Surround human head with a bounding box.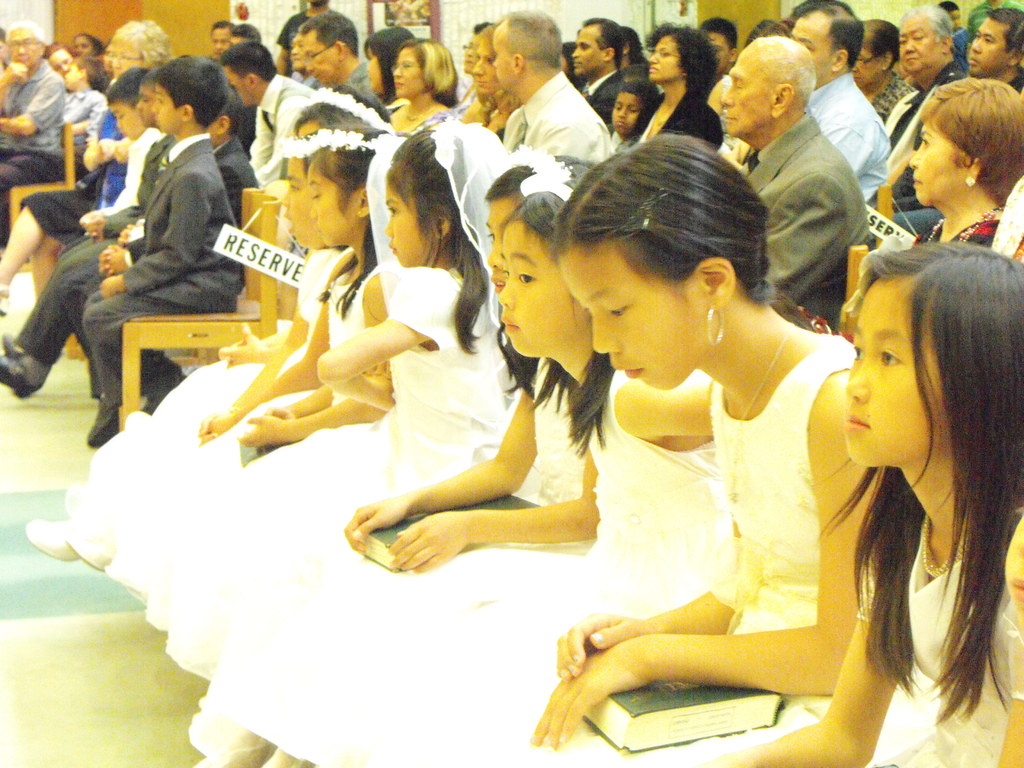
bbox=(381, 37, 448, 95).
